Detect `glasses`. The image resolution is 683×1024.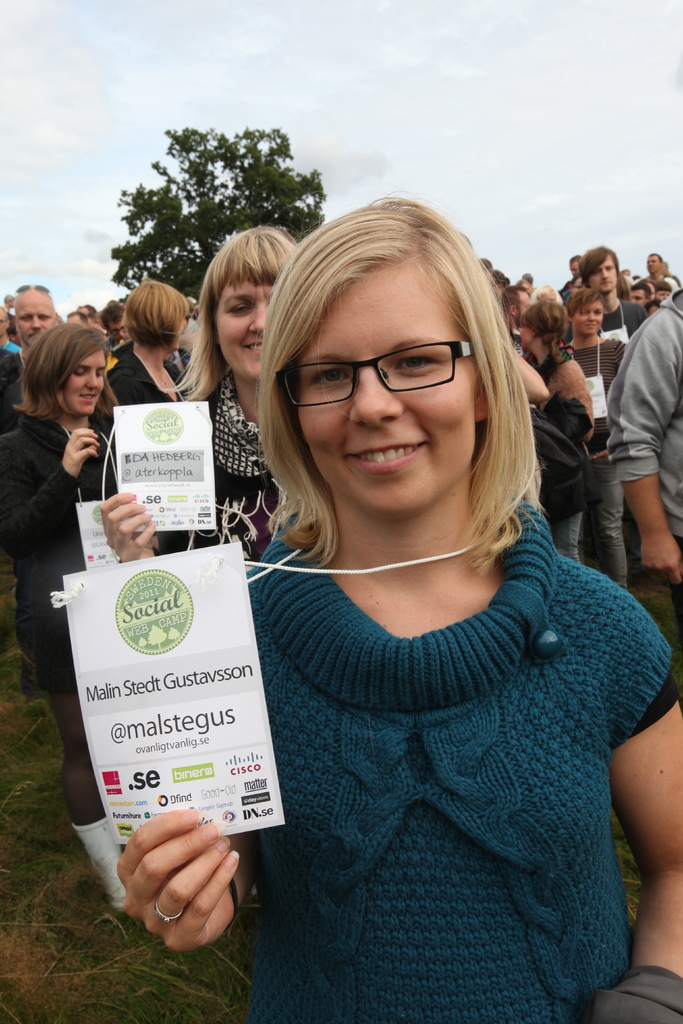
277, 336, 491, 408.
